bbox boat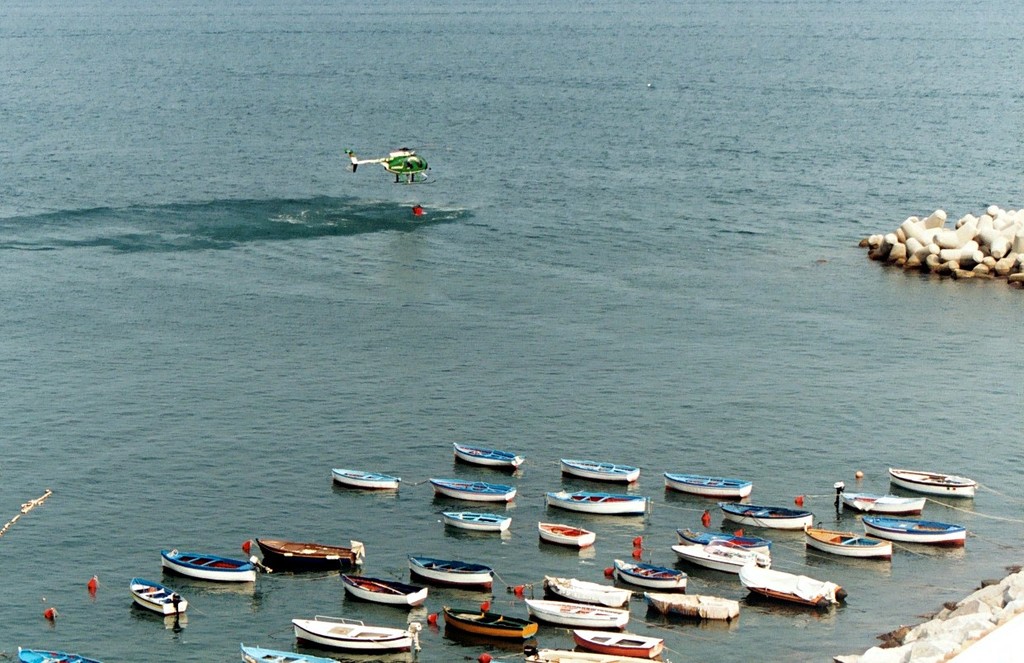
region(562, 448, 648, 487)
